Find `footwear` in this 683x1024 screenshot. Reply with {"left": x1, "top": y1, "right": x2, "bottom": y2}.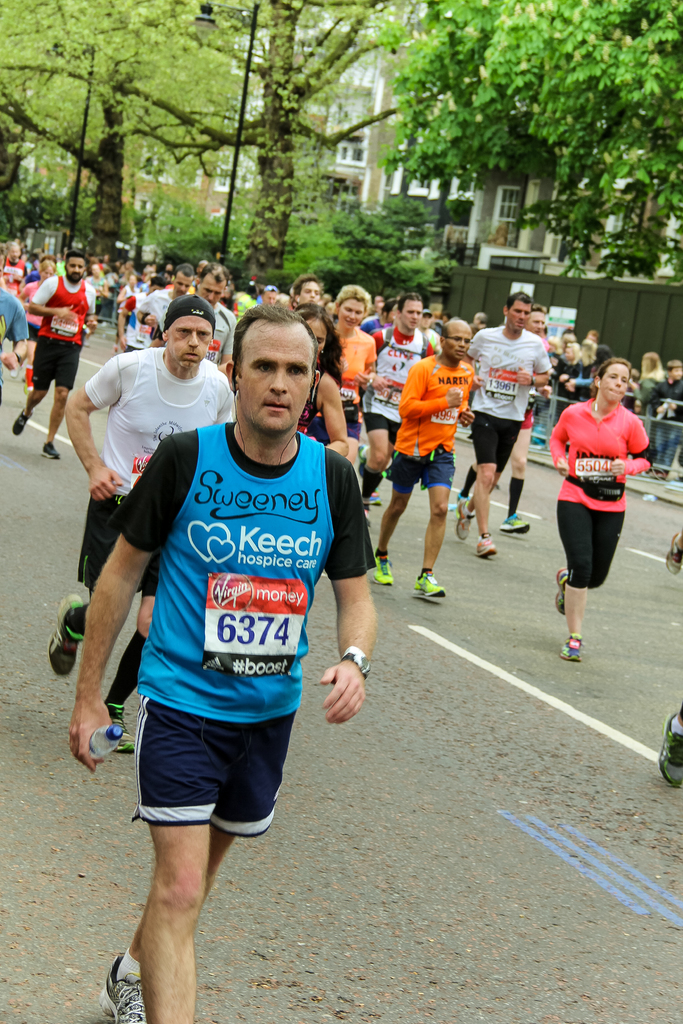
{"left": 412, "top": 573, "right": 442, "bottom": 599}.
